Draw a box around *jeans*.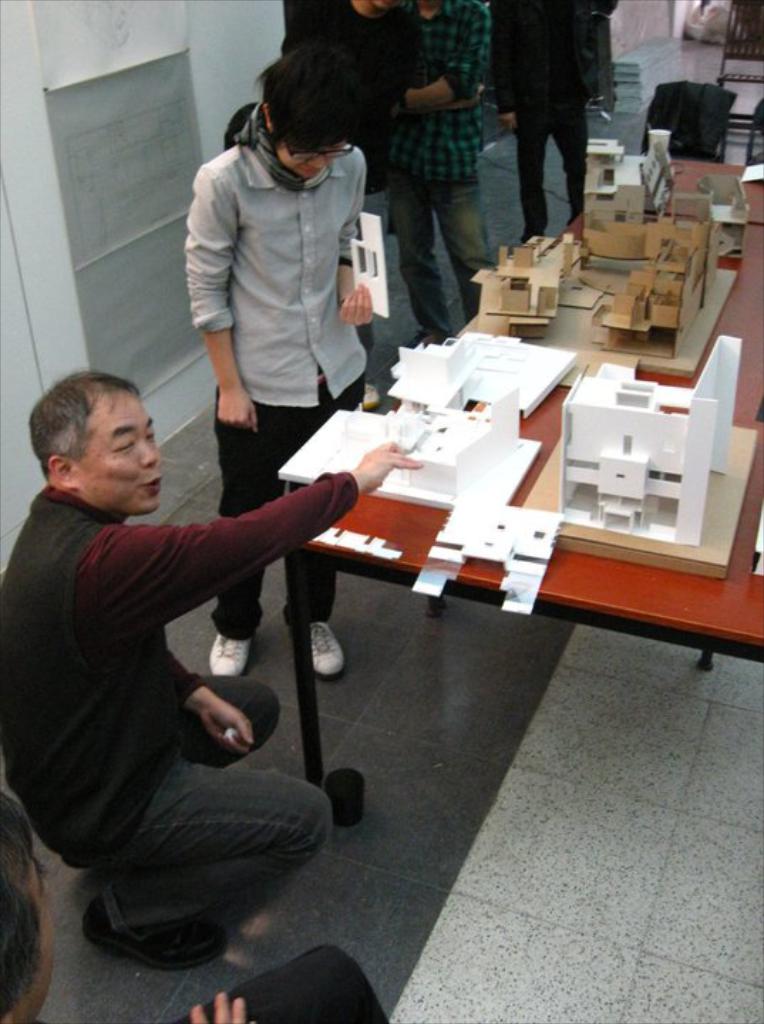
87:670:326:932.
